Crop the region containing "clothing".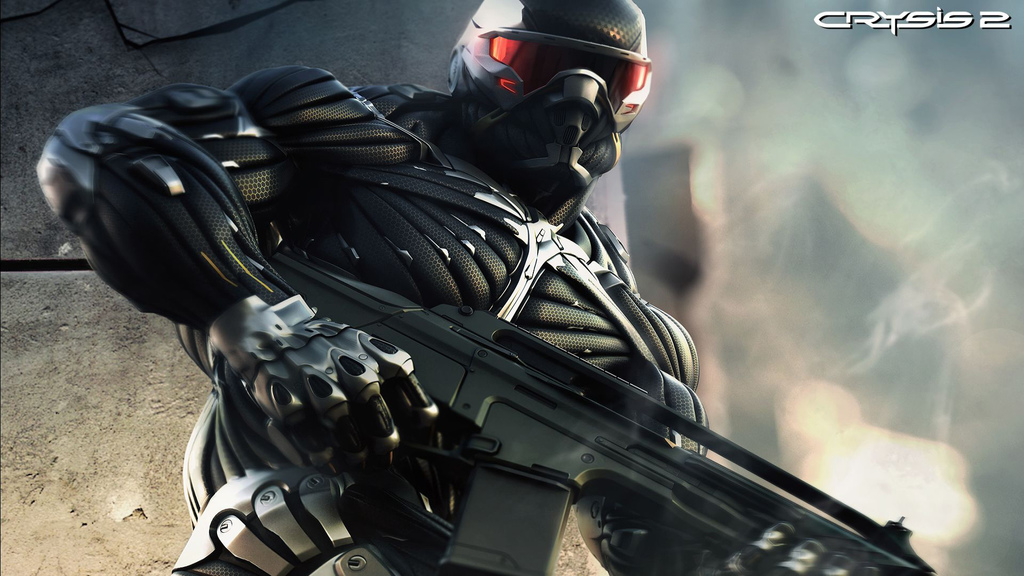
Crop region: box(47, 87, 710, 575).
